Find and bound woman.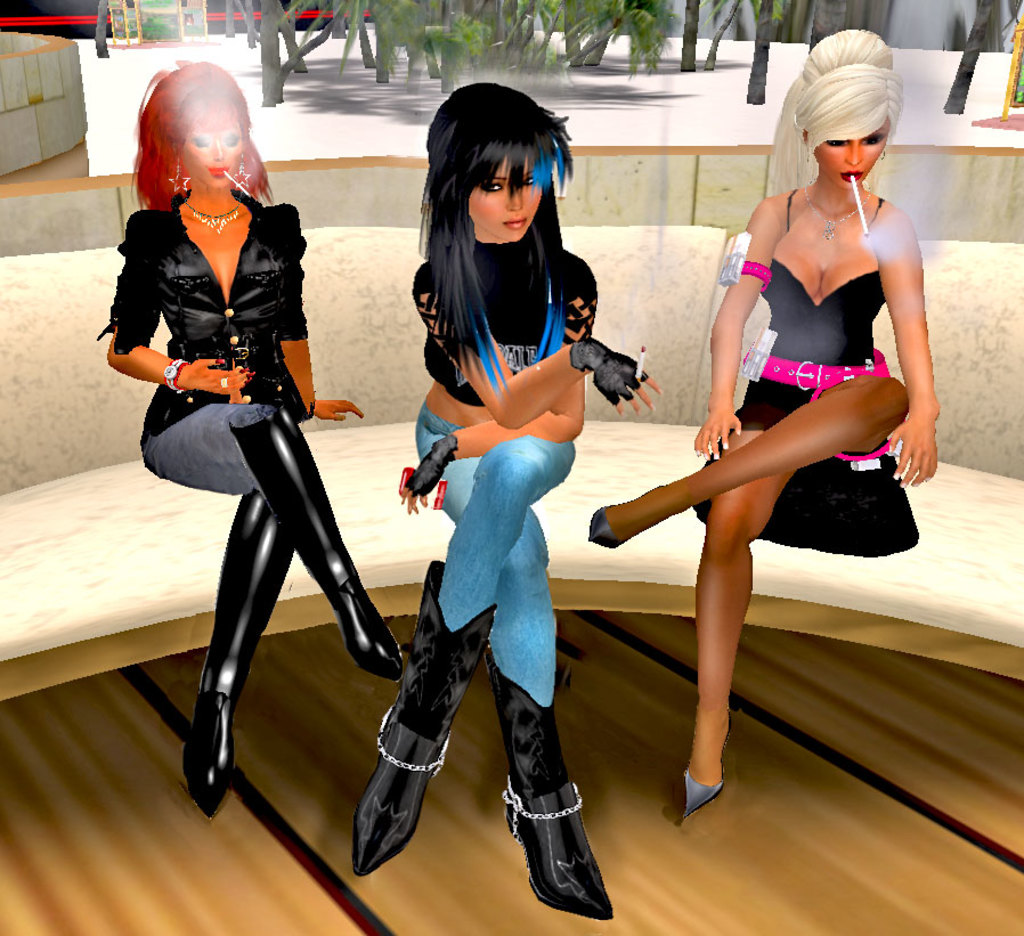
Bound: box=[96, 60, 404, 821].
